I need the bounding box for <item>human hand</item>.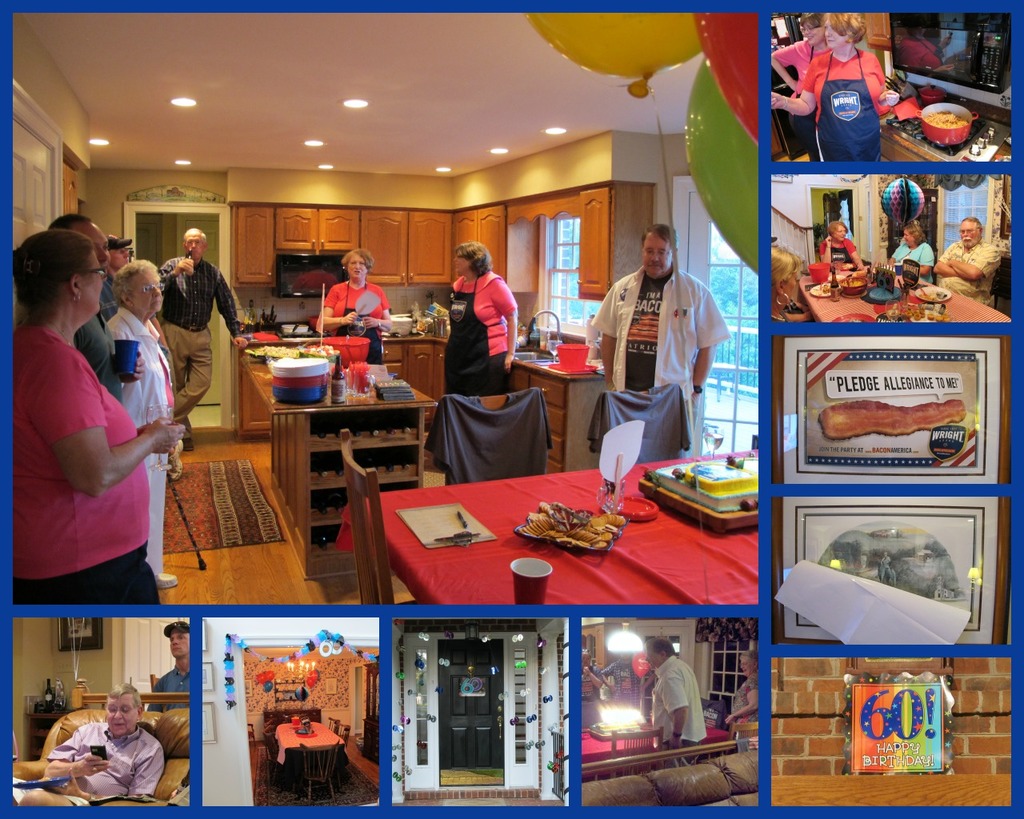
Here it is: {"left": 233, "top": 336, "right": 249, "bottom": 351}.
